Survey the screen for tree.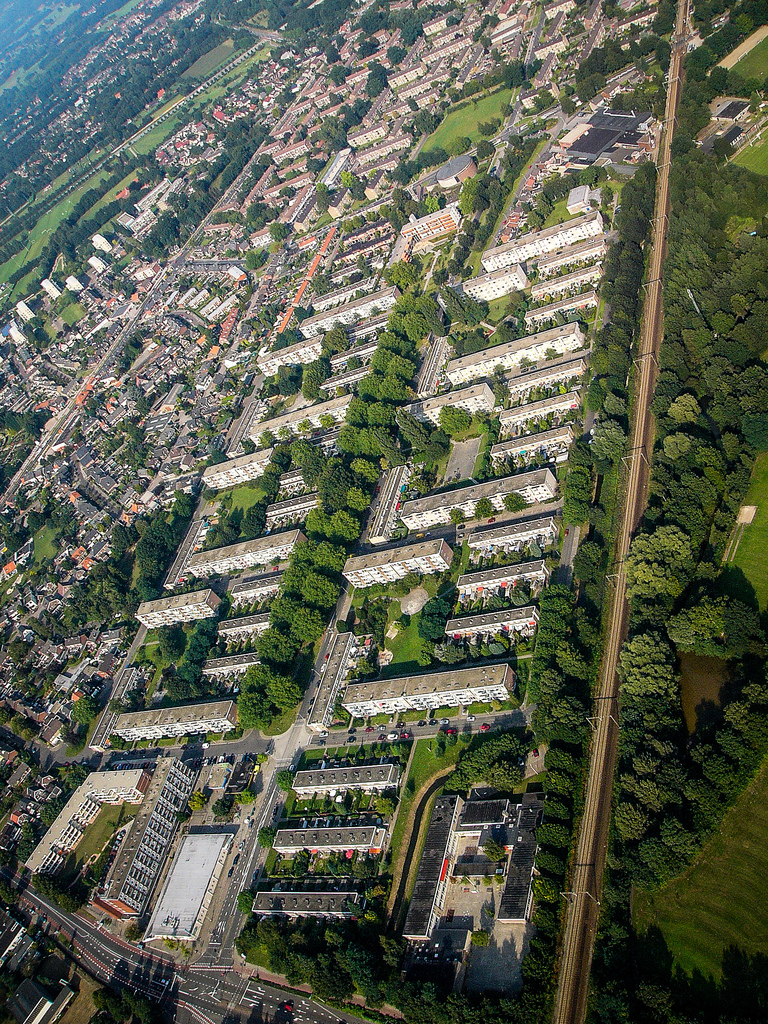
Survey found: detection(0, 705, 16, 728).
